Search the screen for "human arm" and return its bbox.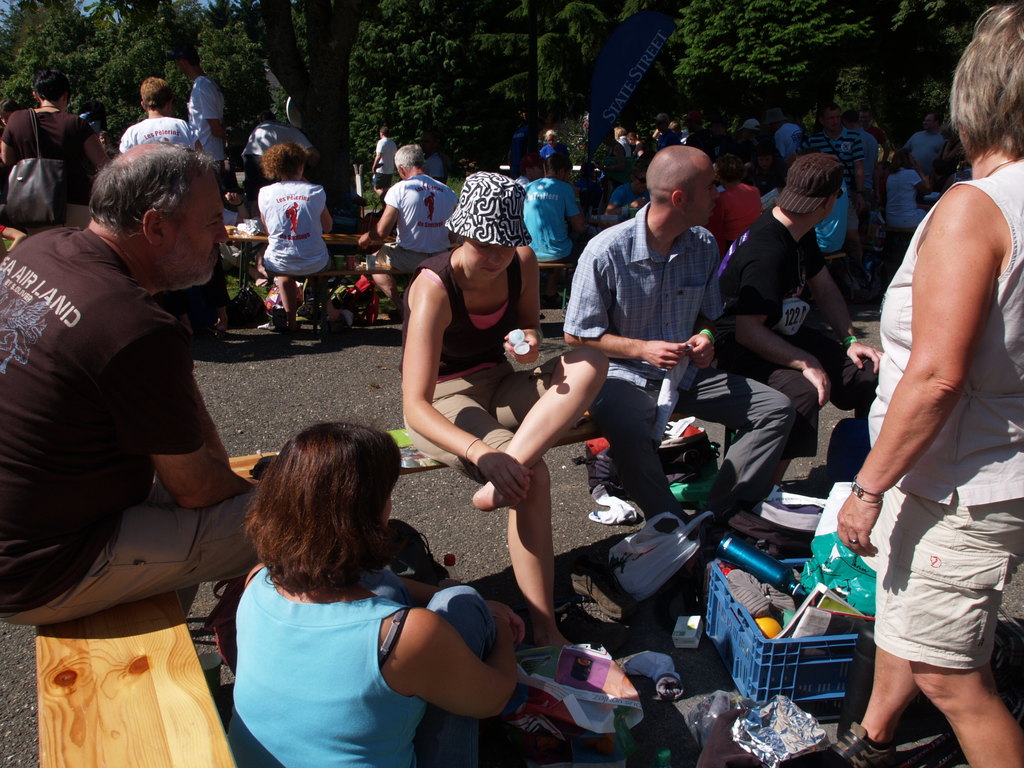
Found: Rect(845, 135, 865, 188).
